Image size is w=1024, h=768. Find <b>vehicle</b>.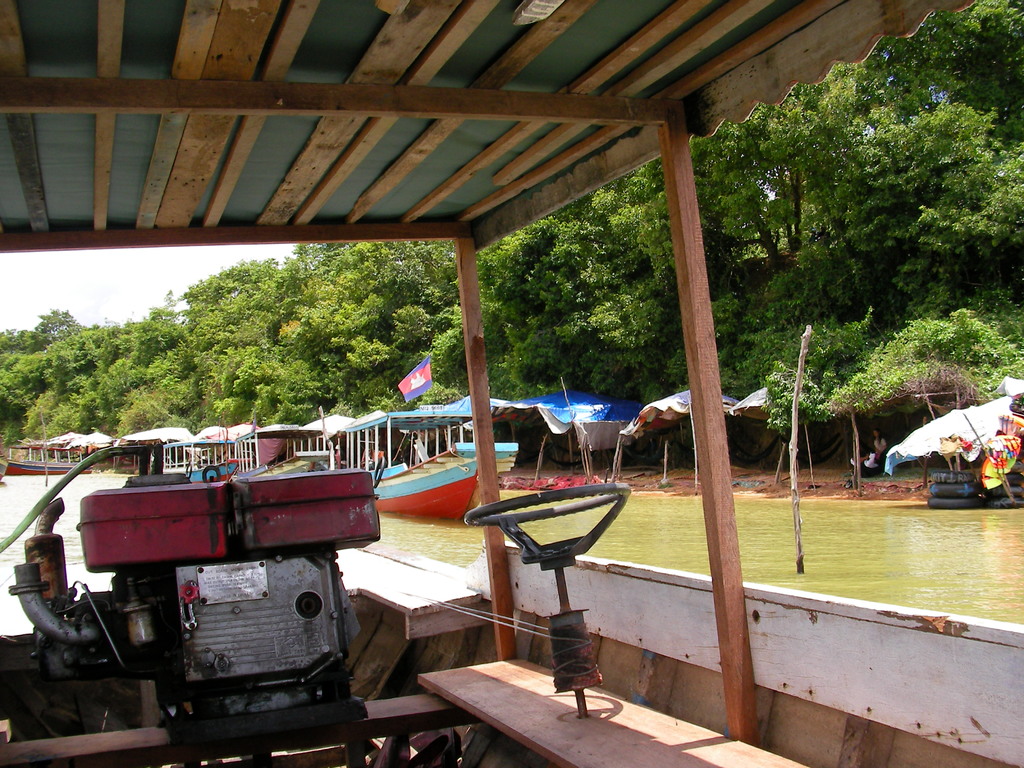
<region>115, 426, 196, 470</region>.
